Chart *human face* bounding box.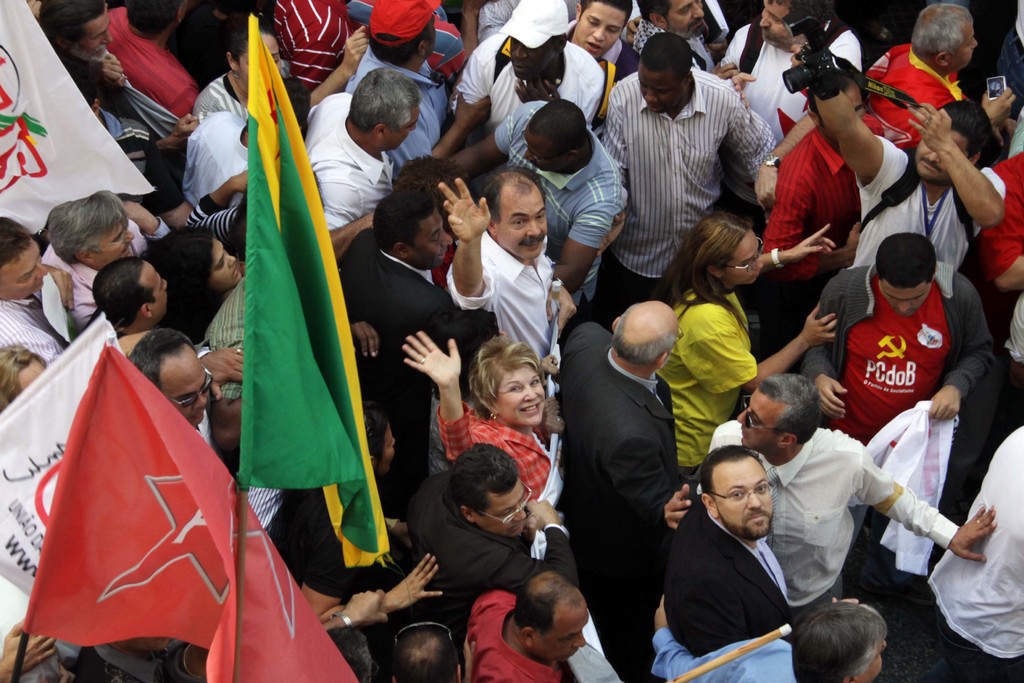
Charted: {"x1": 708, "y1": 461, "x2": 769, "y2": 541}.
